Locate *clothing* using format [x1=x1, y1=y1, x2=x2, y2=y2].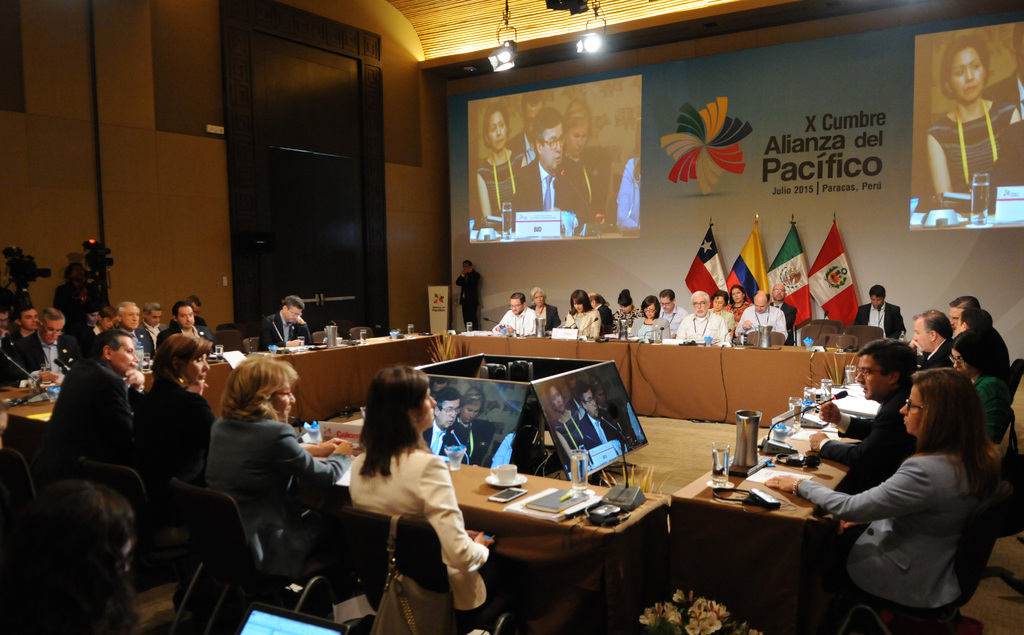
[x1=735, y1=306, x2=788, y2=340].
